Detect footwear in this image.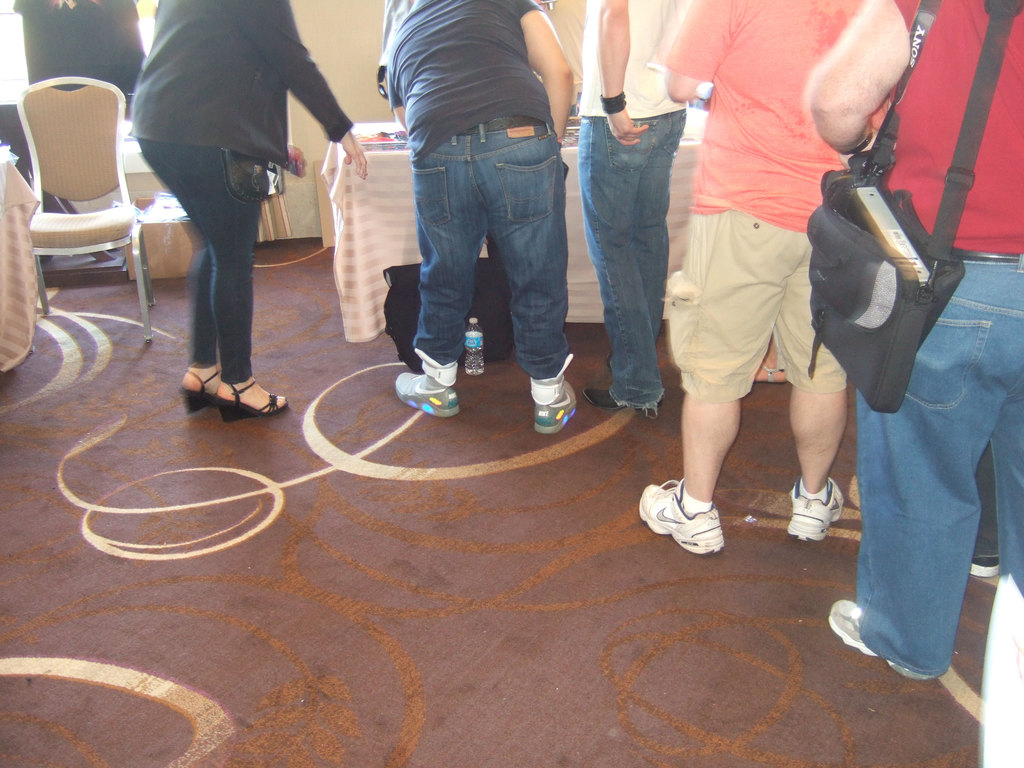
Detection: {"left": 639, "top": 476, "right": 724, "bottom": 557}.
